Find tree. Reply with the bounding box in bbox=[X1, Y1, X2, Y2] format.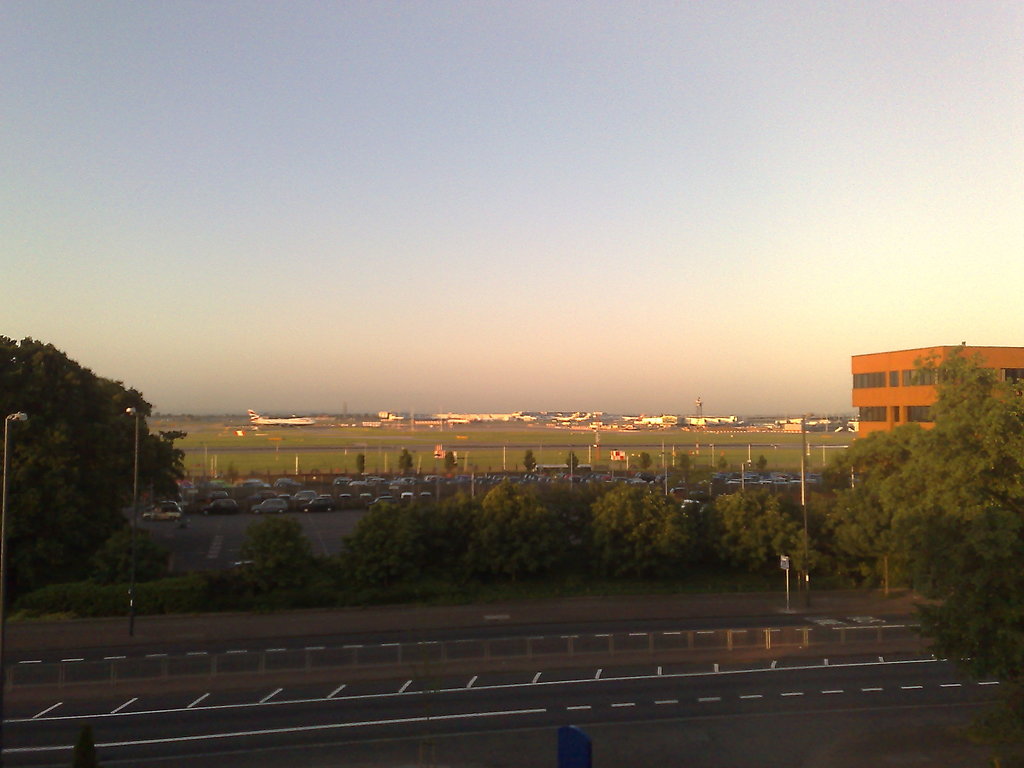
bbox=[828, 390, 1023, 643].
